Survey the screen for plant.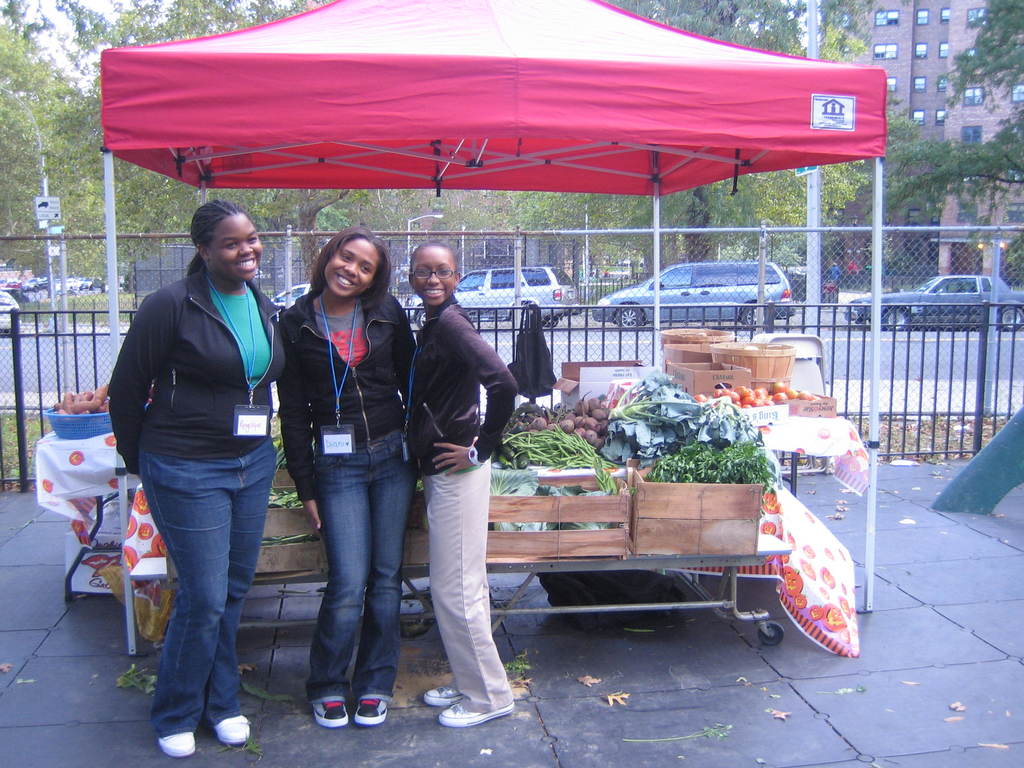
Survey found: rect(511, 383, 801, 508).
